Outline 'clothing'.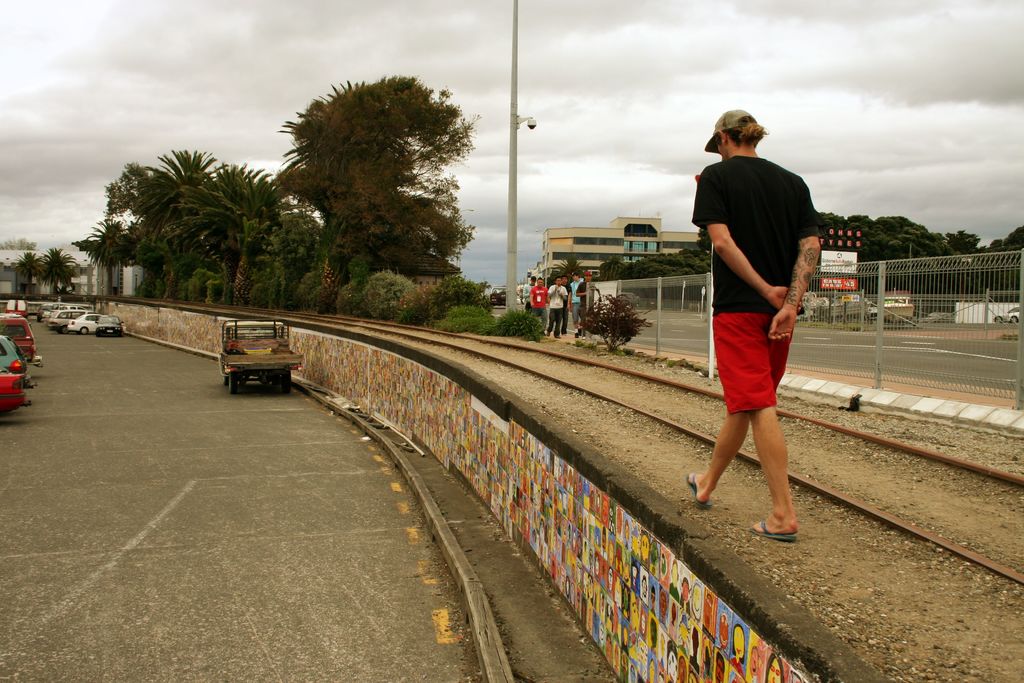
Outline: {"x1": 564, "y1": 276, "x2": 582, "y2": 318}.
